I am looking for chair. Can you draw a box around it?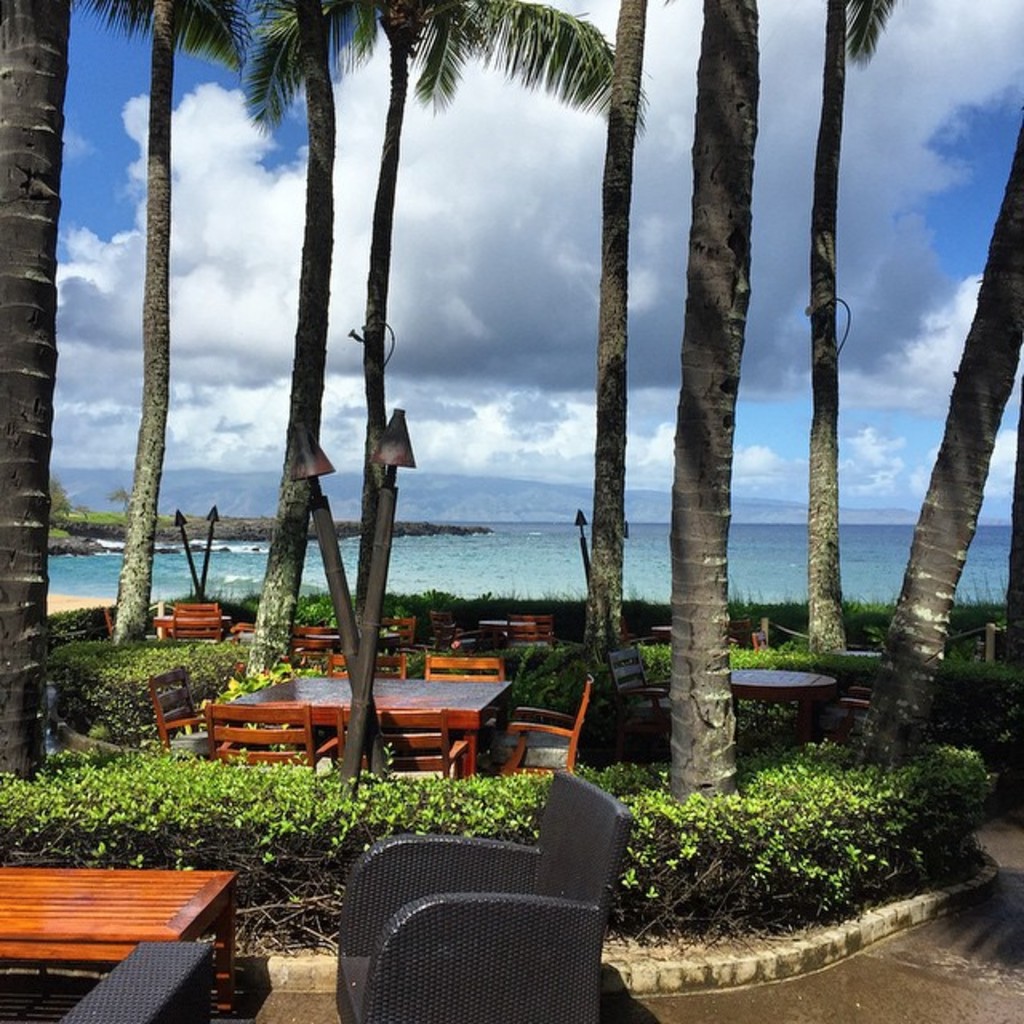
Sure, the bounding box is l=326, t=650, r=410, b=682.
